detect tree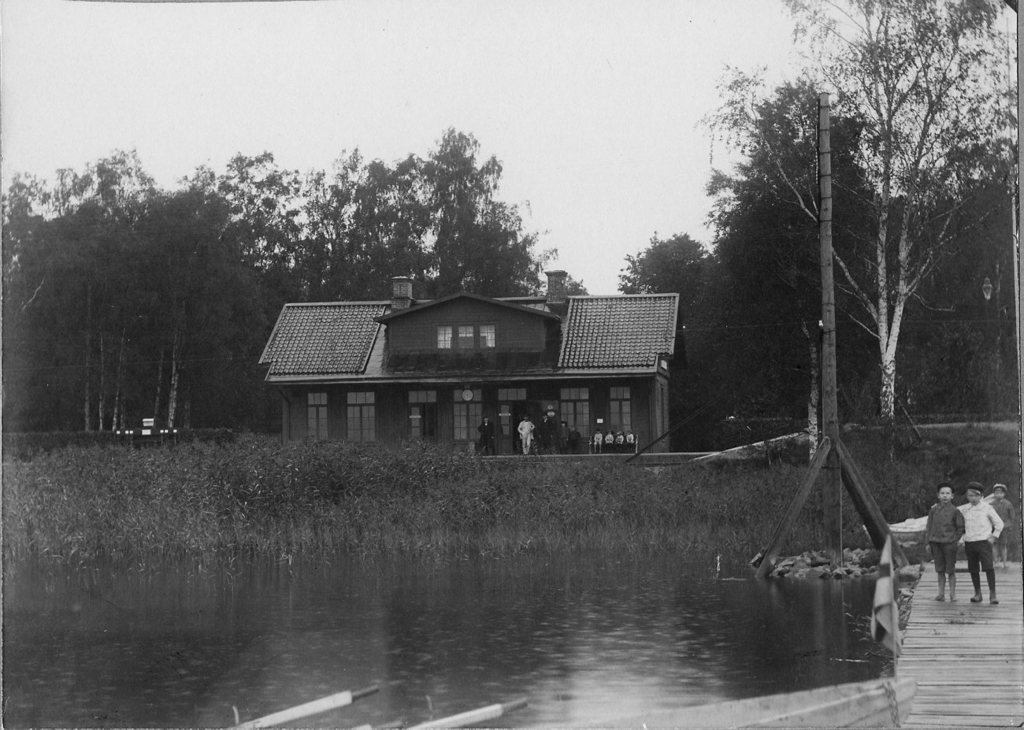
770:0:1023:427
